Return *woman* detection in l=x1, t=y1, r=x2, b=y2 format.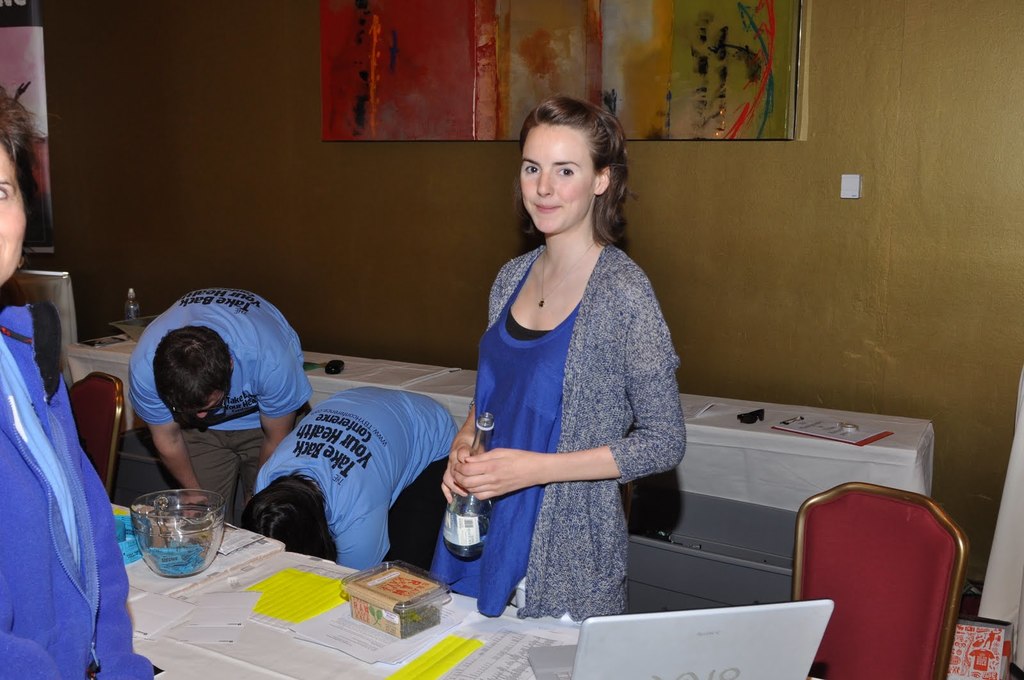
l=411, t=104, r=638, b=597.
